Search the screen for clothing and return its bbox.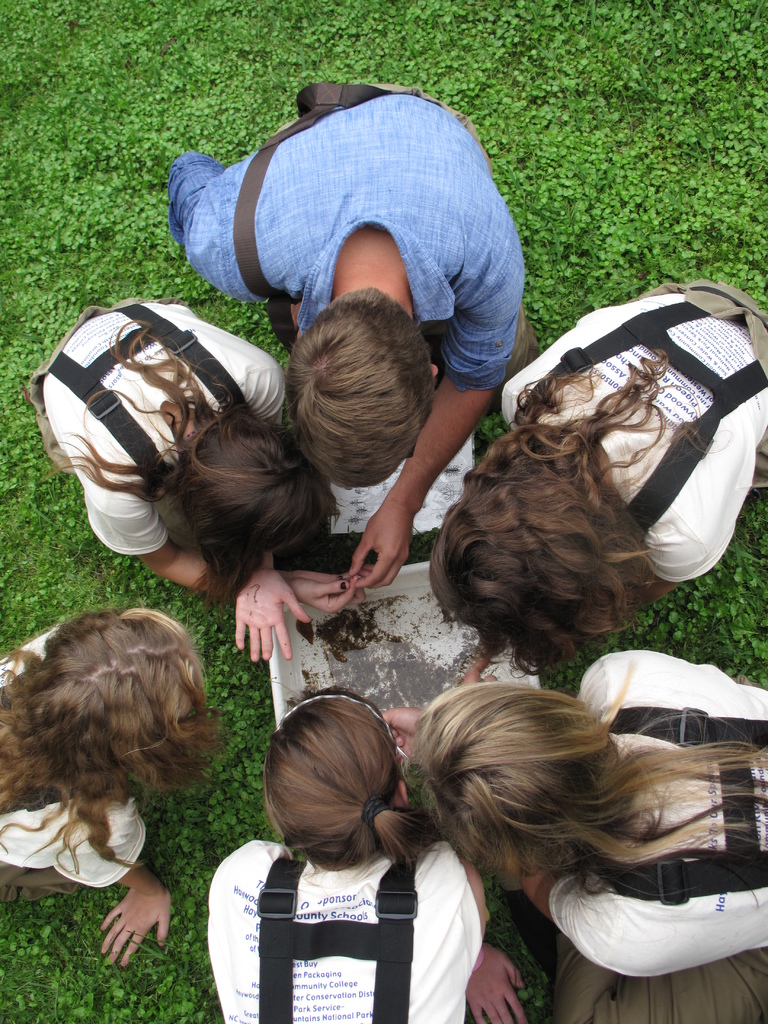
Found: box=[506, 278, 767, 589].
